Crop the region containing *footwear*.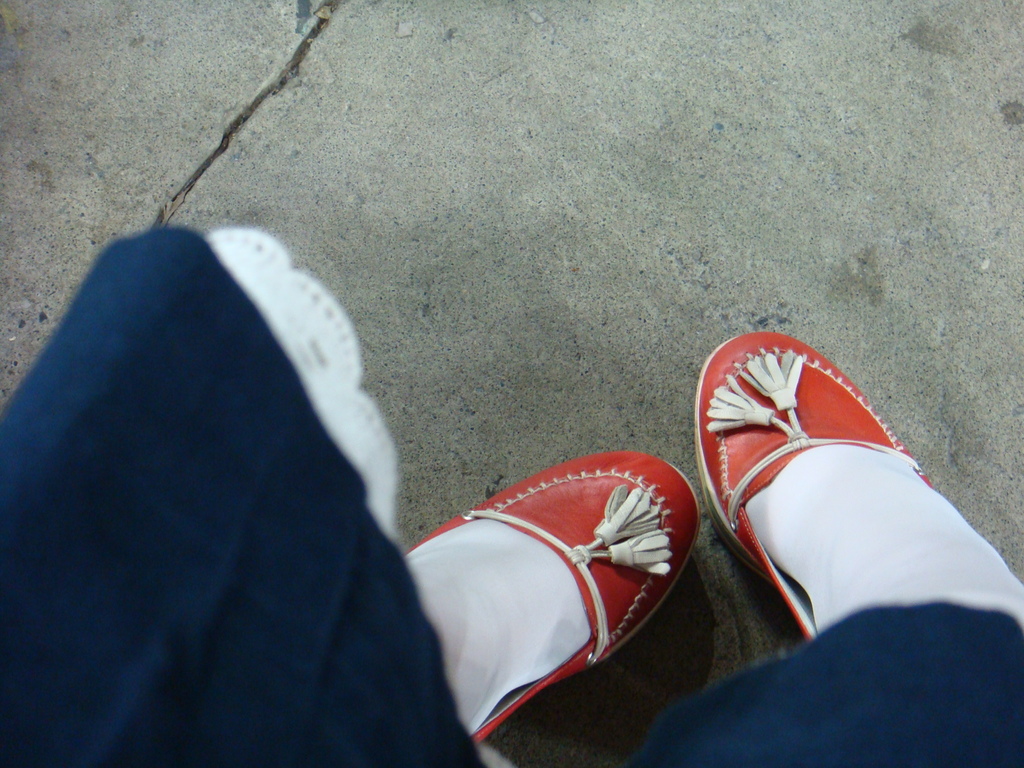
Crop region: locate(688, 322, 936, 653).
